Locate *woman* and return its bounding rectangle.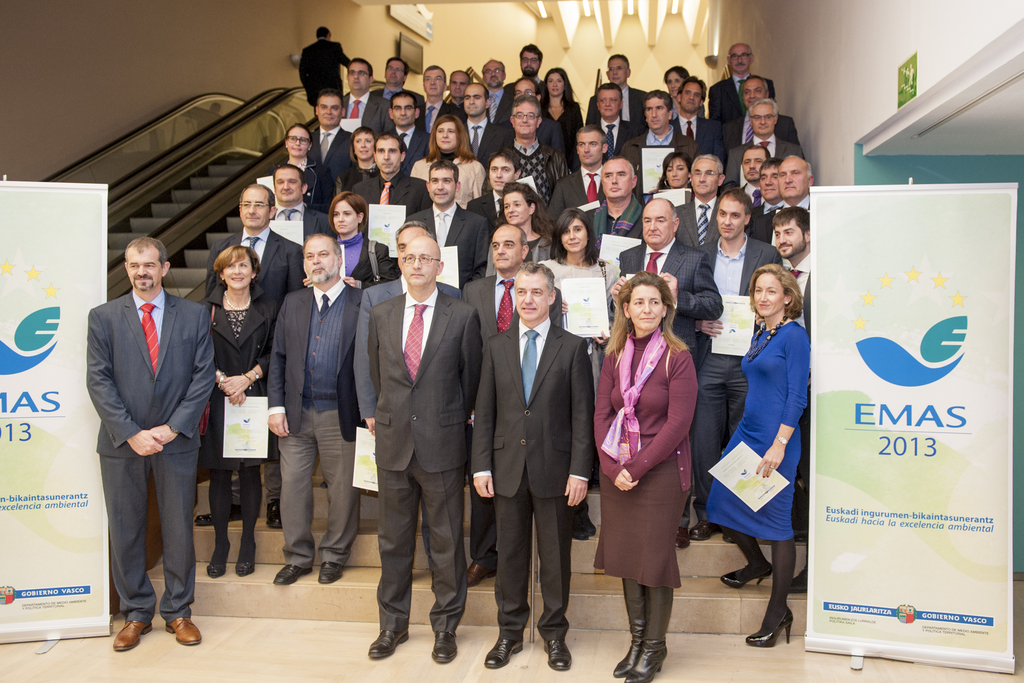
crop(647, 149, 692, 202).
